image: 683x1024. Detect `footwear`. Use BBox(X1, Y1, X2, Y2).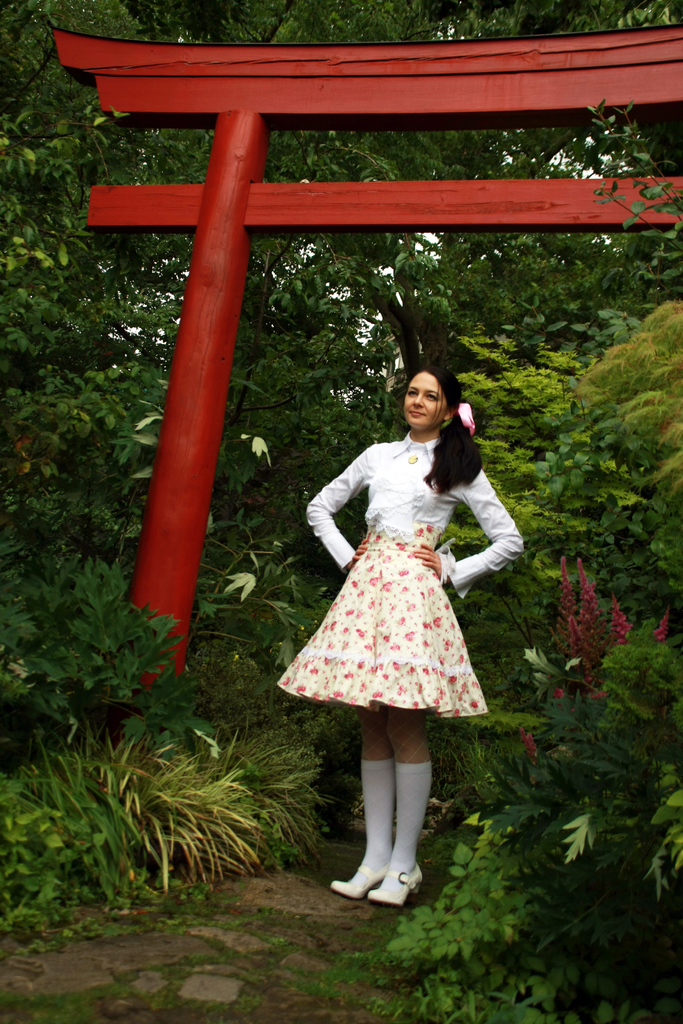
BBox(324, 858, 383, 892).
